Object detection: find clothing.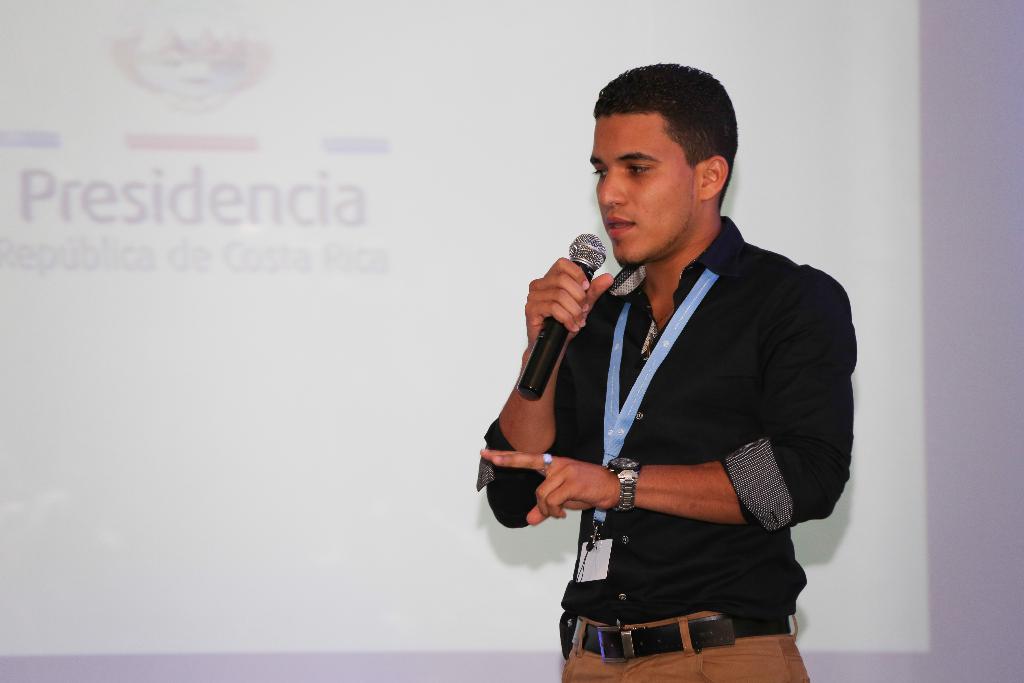
<bbox>560, 617, 812, 682</bbox>.
